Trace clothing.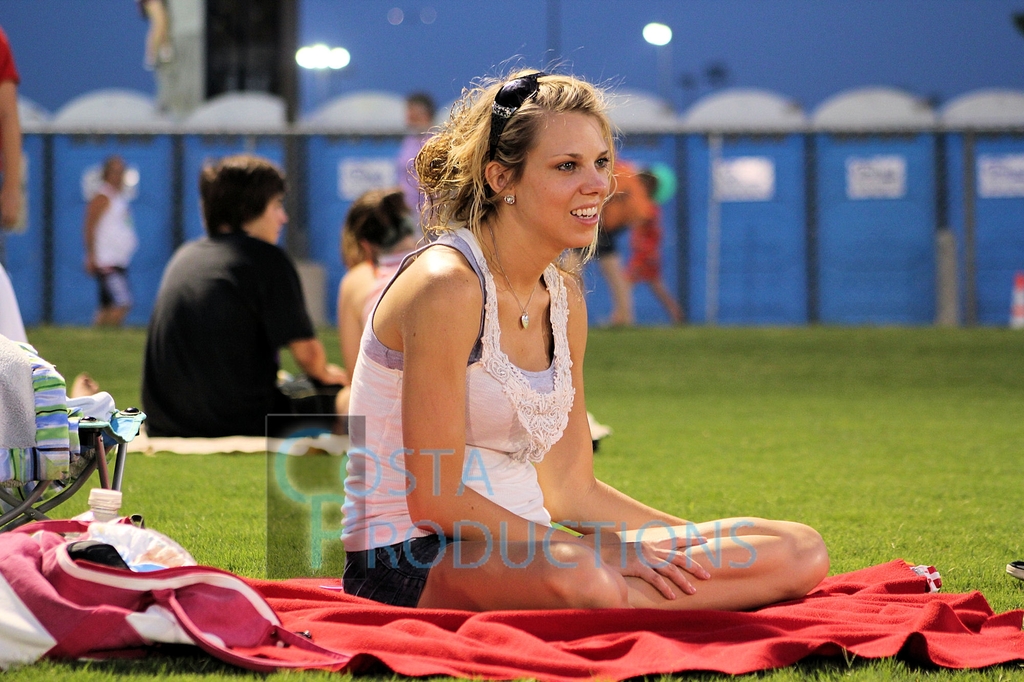
Traced to [0,262,31,340].
